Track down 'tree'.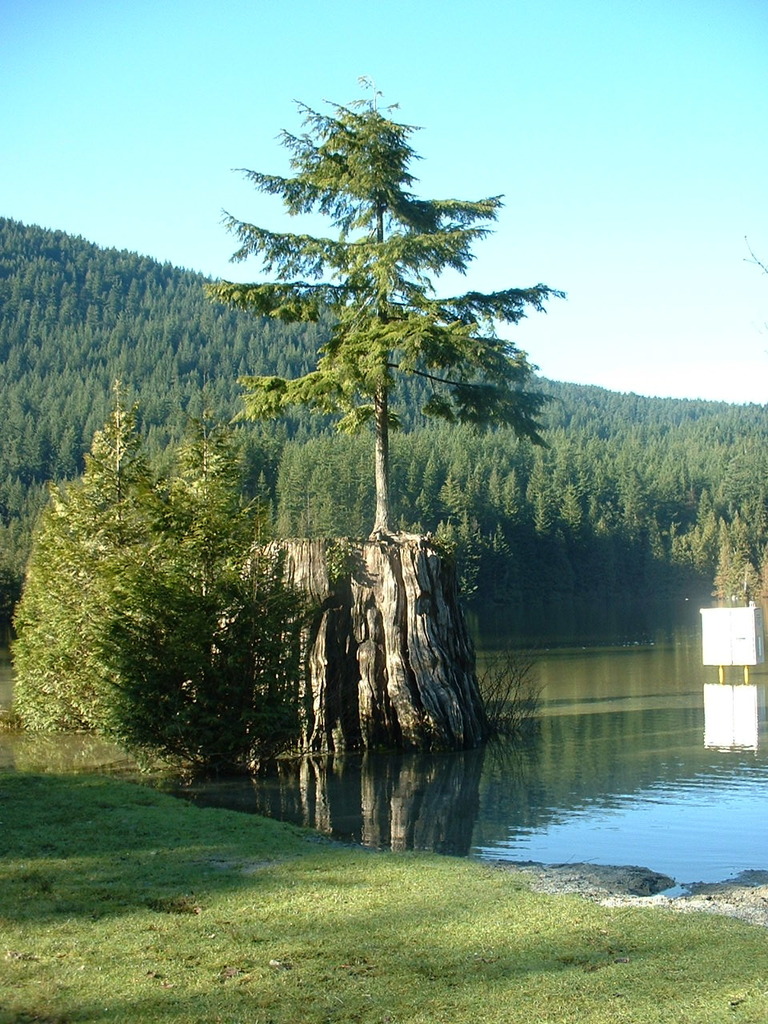
Tracked to rect(150, 392, 323, 779).
